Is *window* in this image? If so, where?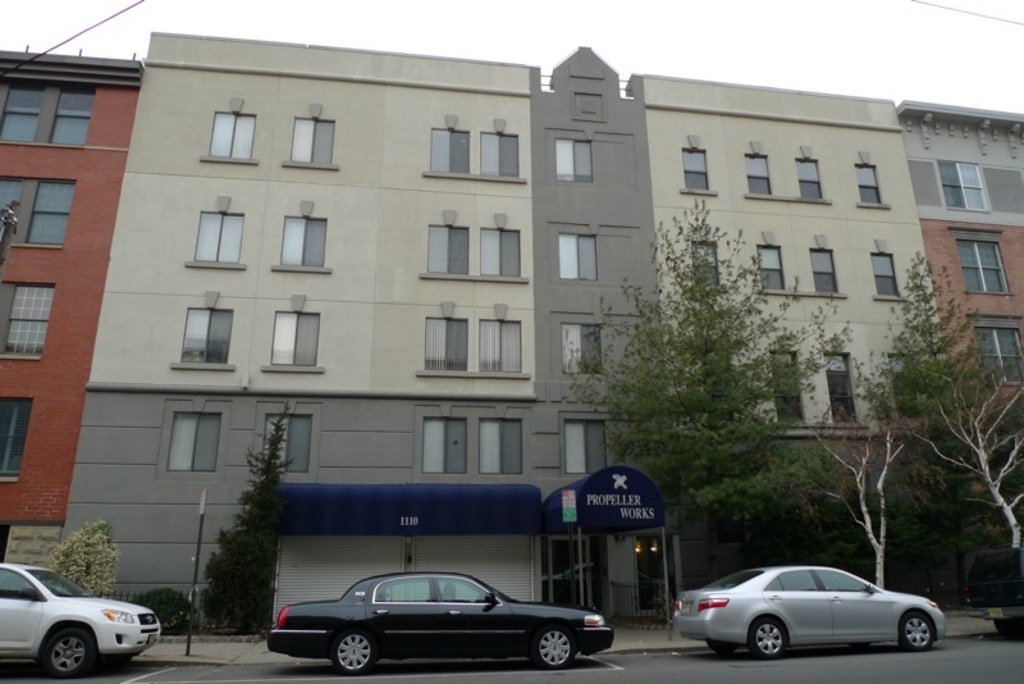
Yes, at [855,161,883,205].
